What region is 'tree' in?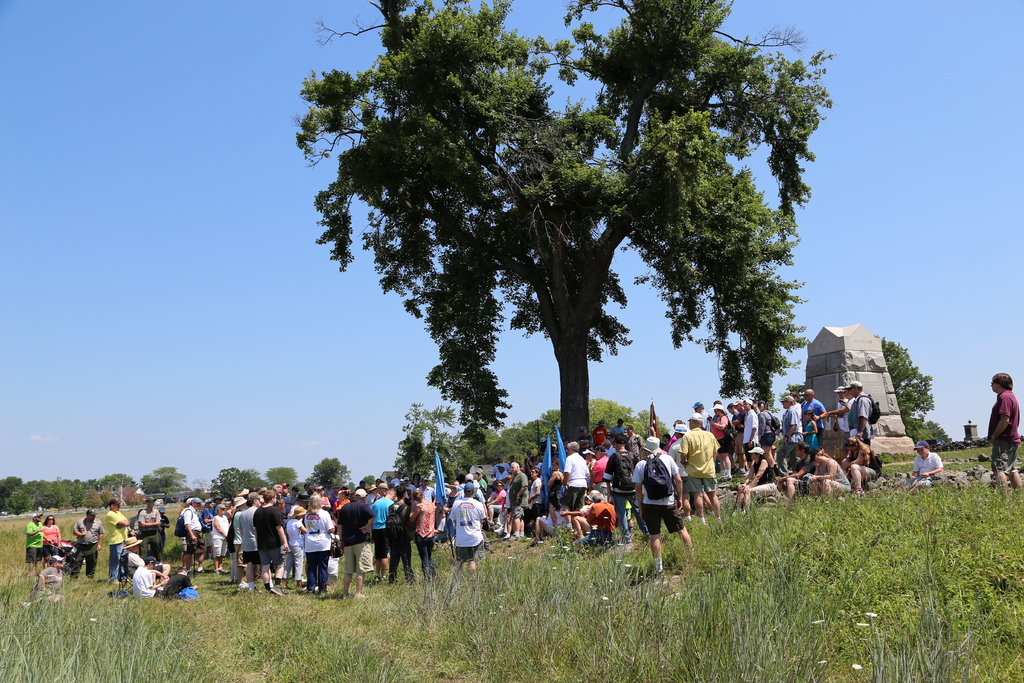
{"left": 142, "top": 475, "right": 185, "bottom": 492}.
